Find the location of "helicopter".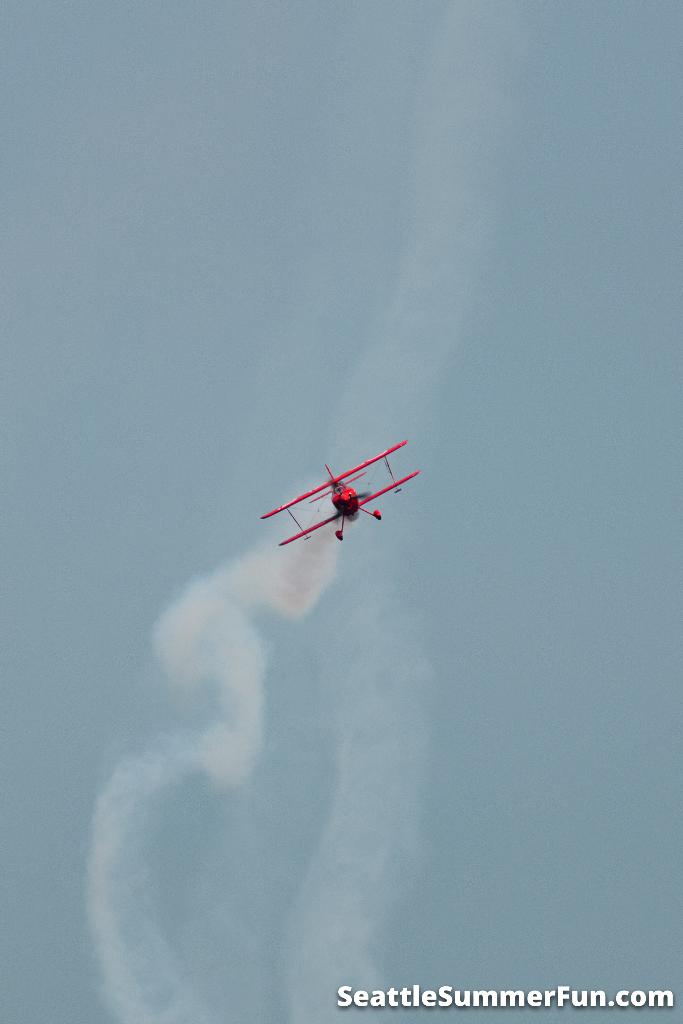
Location: rect(268, 444, 399, 552).
